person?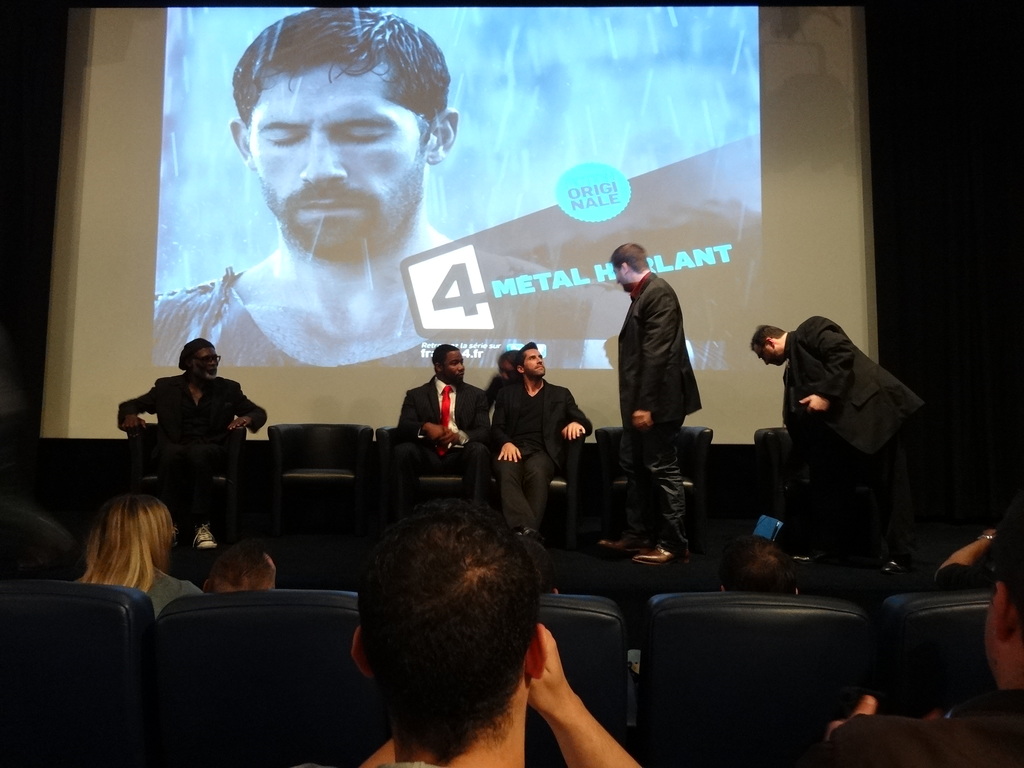
602:227:707:572
